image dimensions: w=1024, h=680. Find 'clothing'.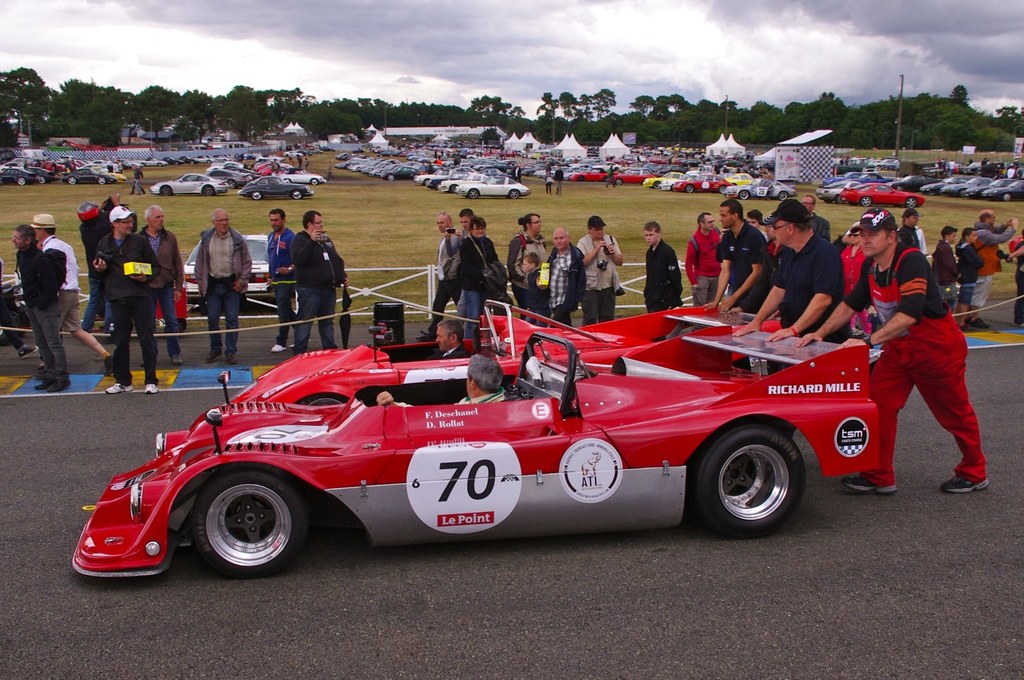
rect(133, 169, 143, 194).
